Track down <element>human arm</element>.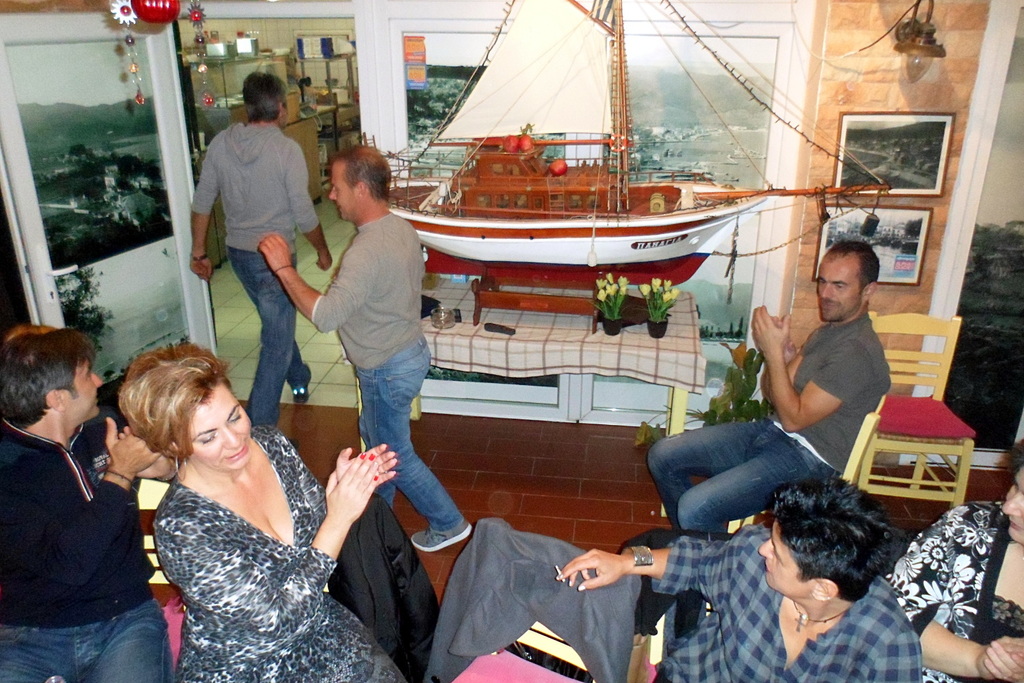
Tracked to {"x1": 334, "y1": 445, "x2": 403, "y2": 488}.
